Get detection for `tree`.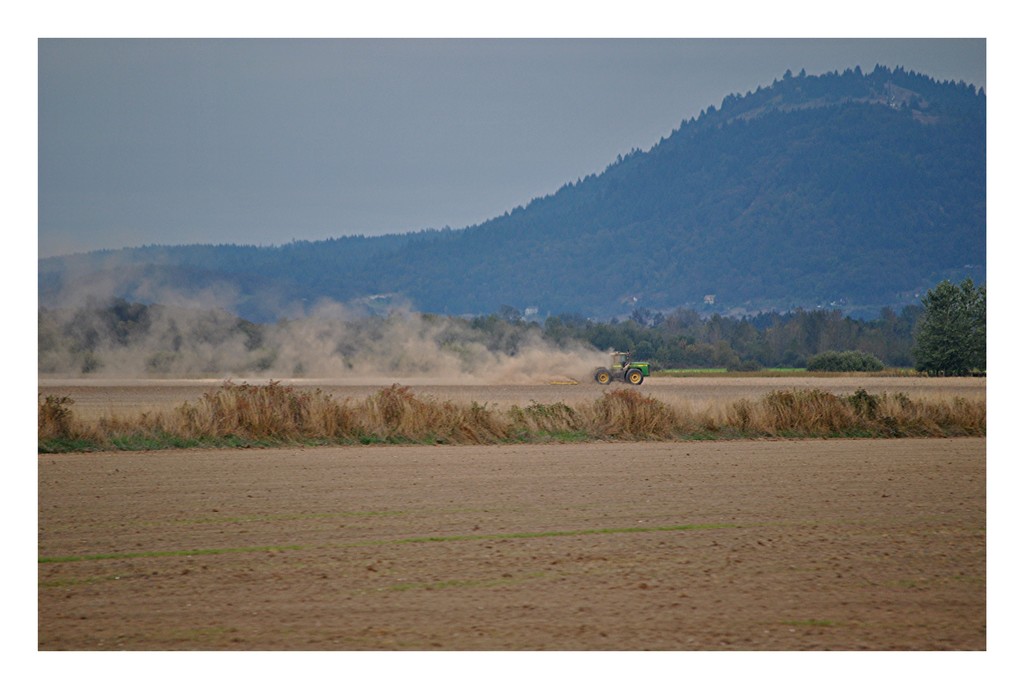
Detection: pyautogui.locateOnScreen(495, 302, 521, 328).
